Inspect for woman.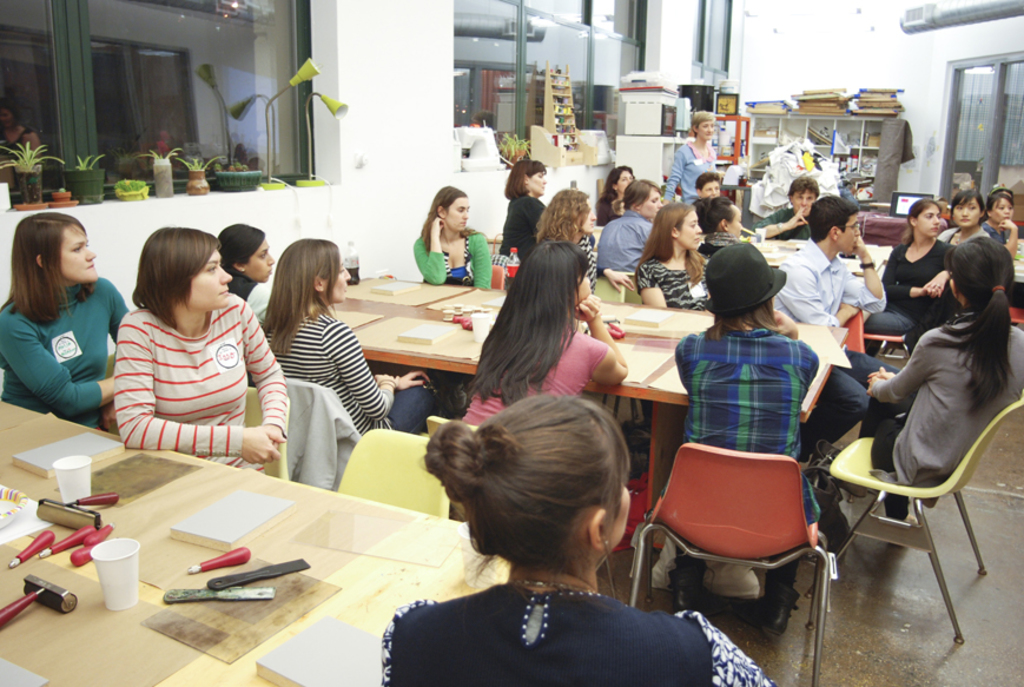
Inspection: left=0, top=212, right=139, bottom=455.
